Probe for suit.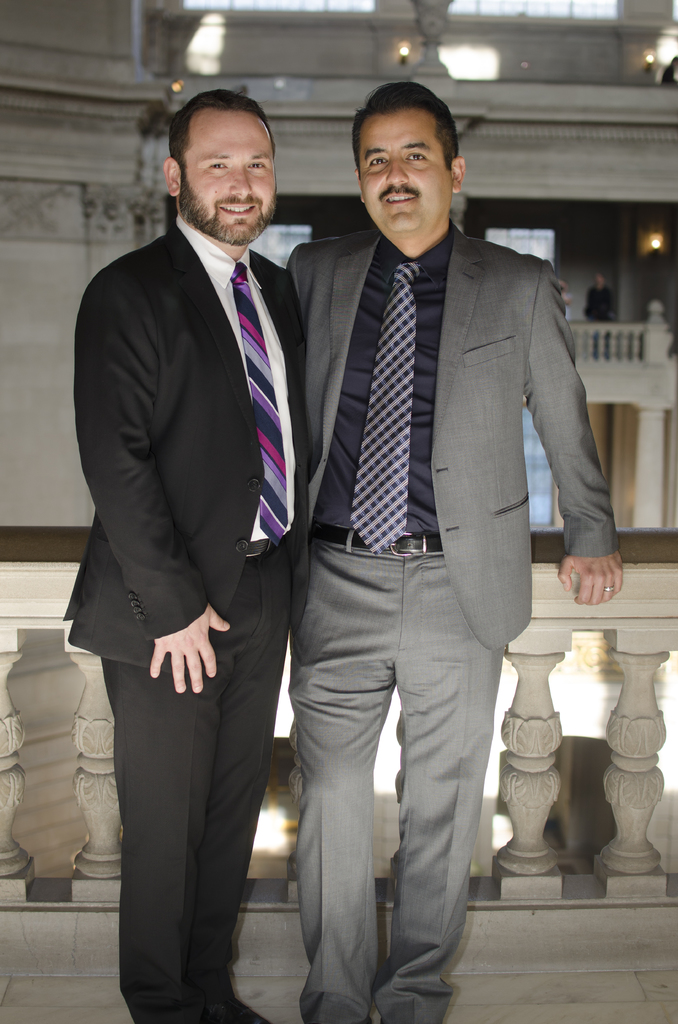
Probe result: [left=283, top=220, right=618, bottom=1023].
